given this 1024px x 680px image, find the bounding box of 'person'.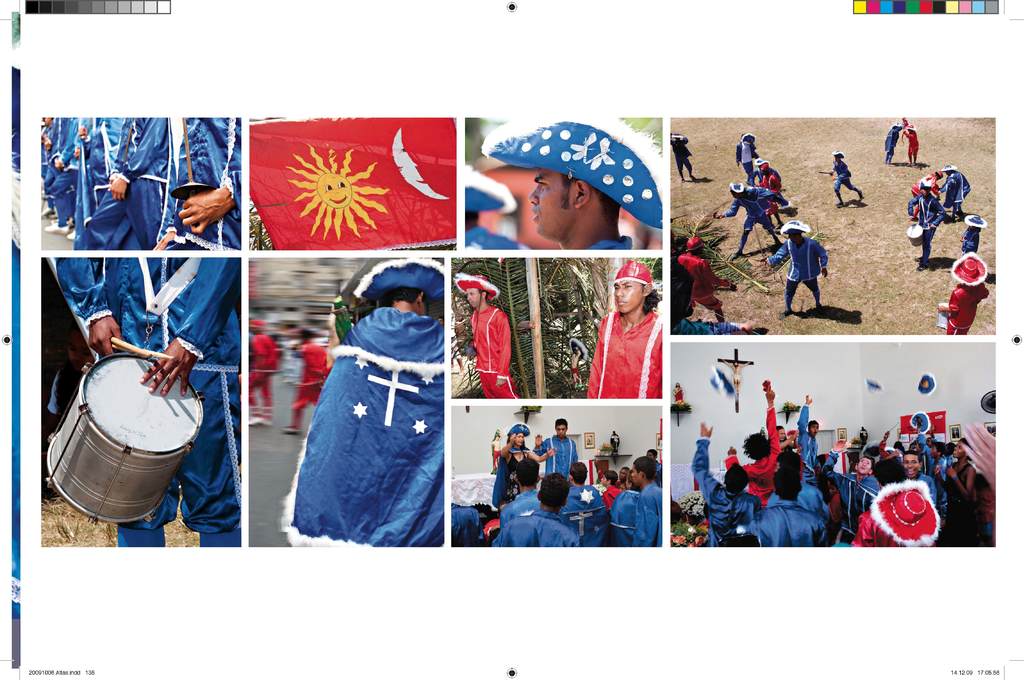
x1=938 y1=165 x2=970 y2=220.
